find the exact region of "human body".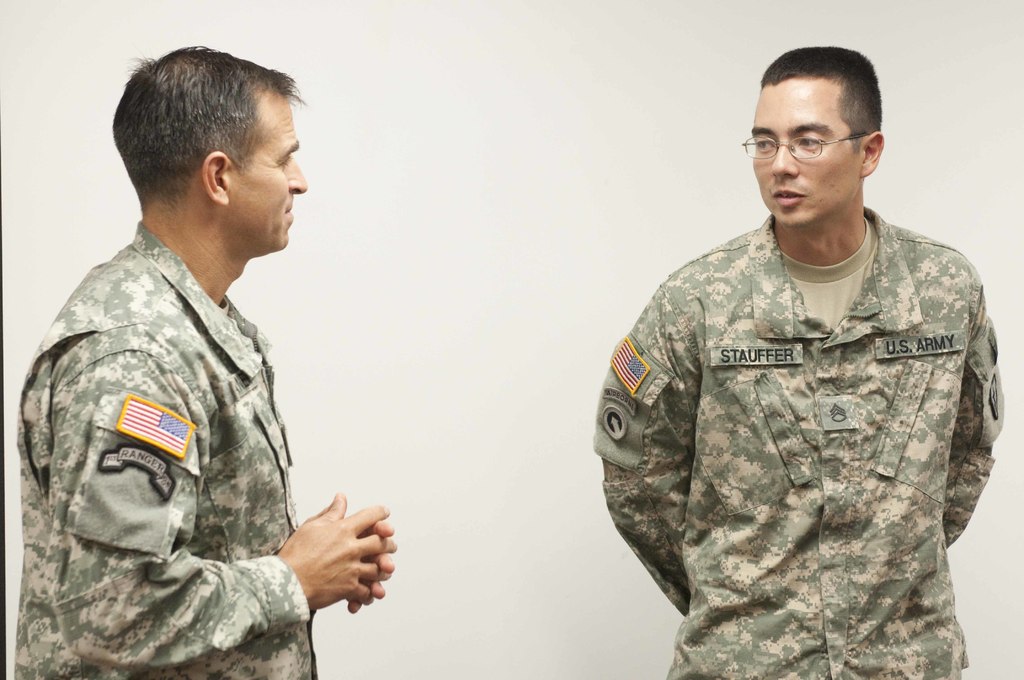
Exact region: 591,215,999,679.
